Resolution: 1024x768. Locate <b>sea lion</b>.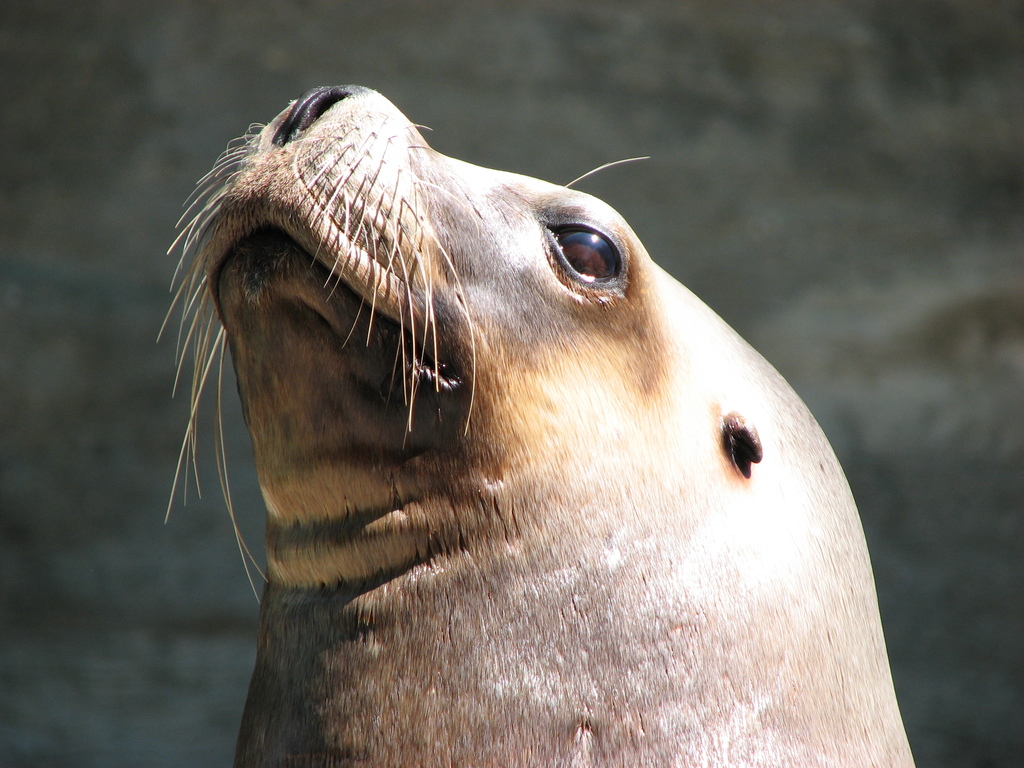
box=[159, 88, 922, 767].
